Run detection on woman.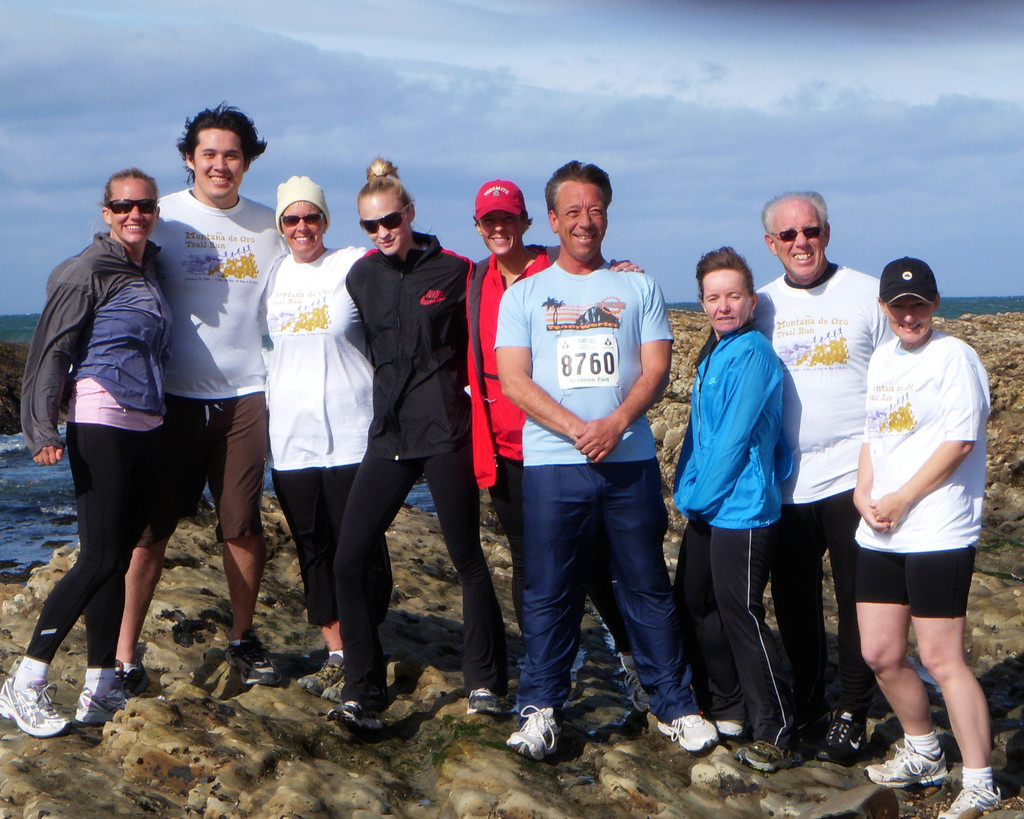
Result: detection(672, 235, 822, 779).
